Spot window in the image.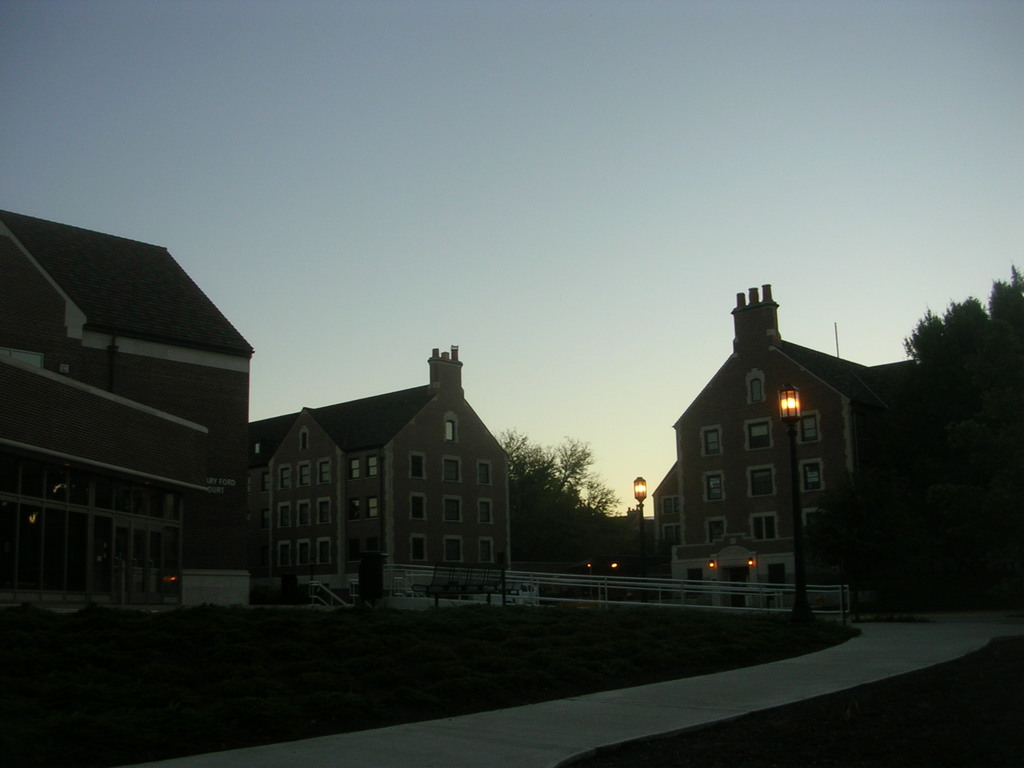
window found at locate(318, 500, 335, 527).
